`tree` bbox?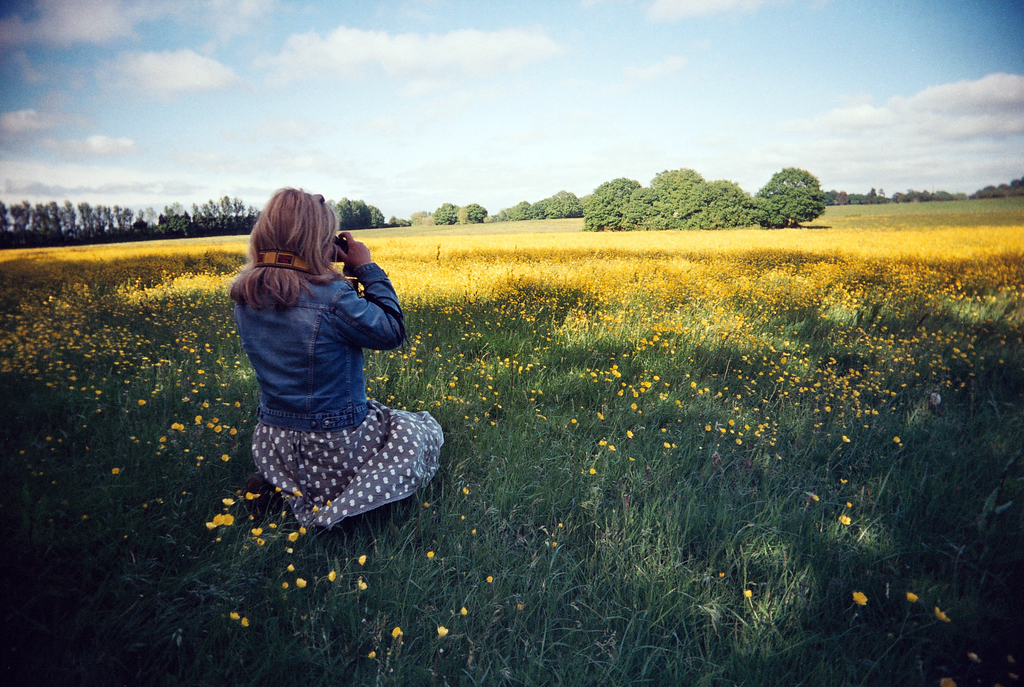
[435, 201, 454, 226]
